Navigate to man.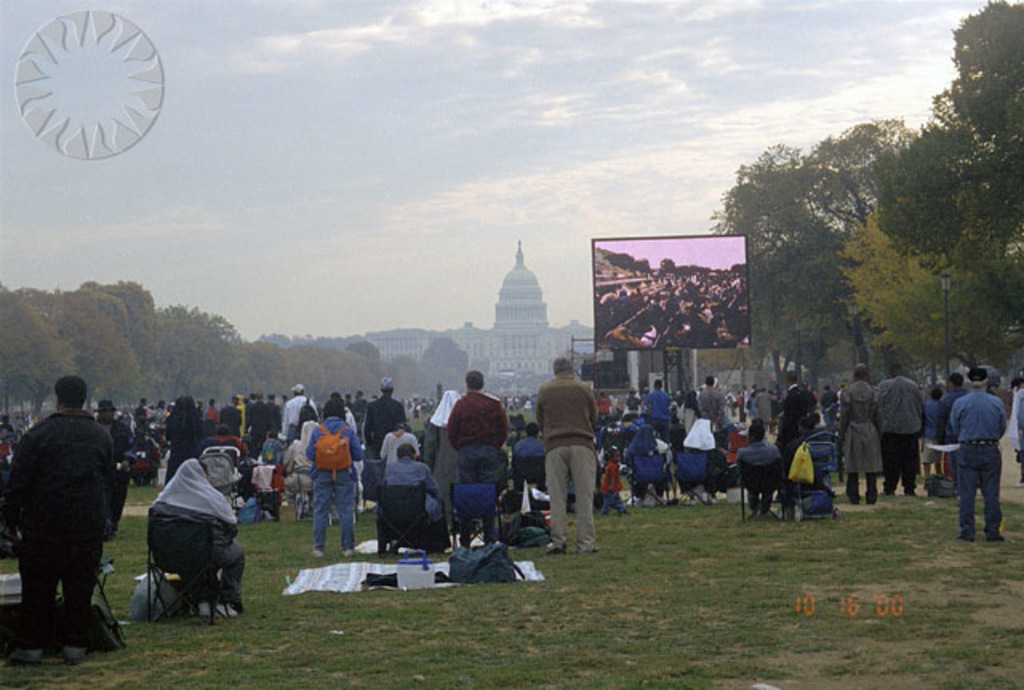
Navigation target: select_region(218, 397, 235, 435).
